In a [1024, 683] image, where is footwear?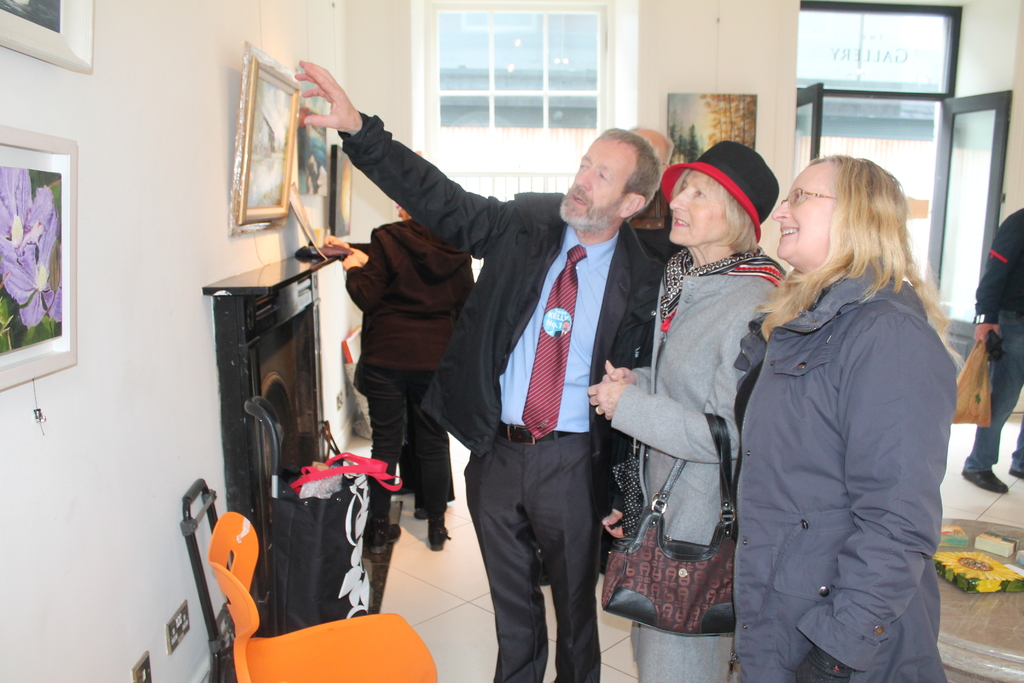
rect(1005, 468, 1023, 484).
